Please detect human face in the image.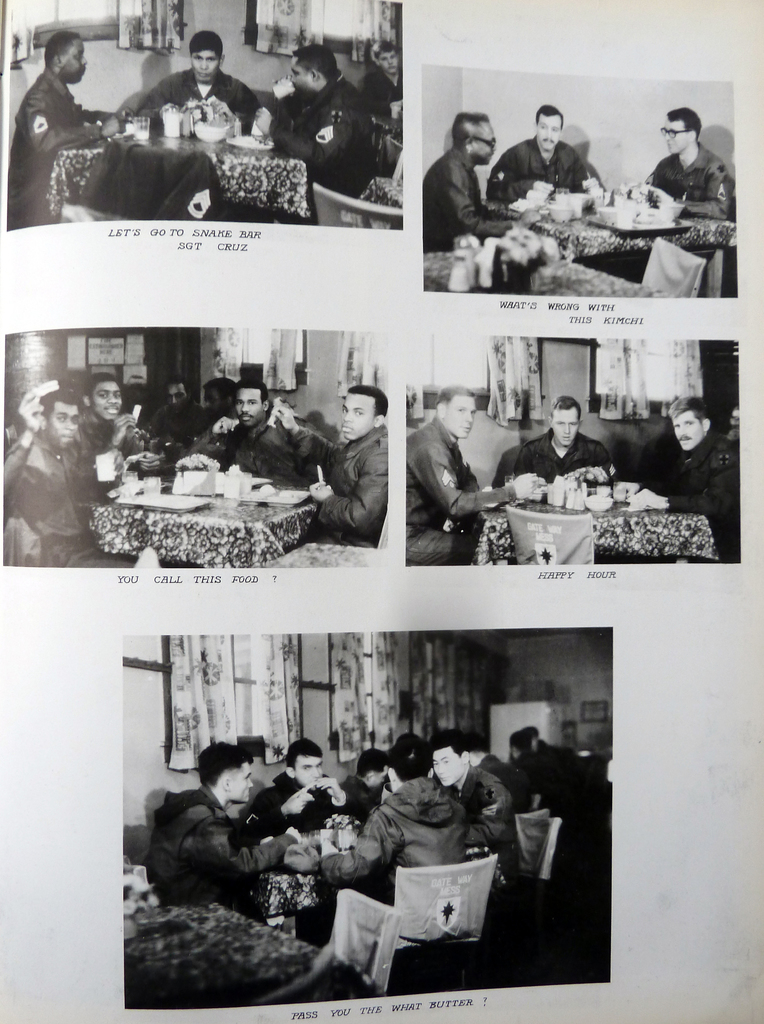
box=[231, 765, 253, 804].
